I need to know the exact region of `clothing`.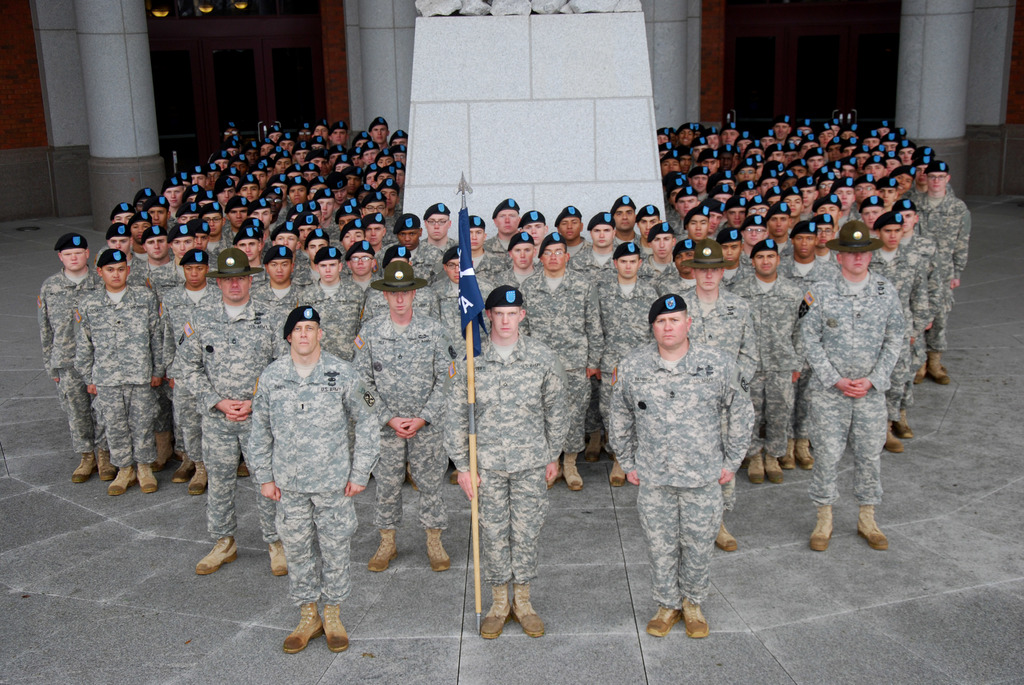
Region: (x1=322, y1=218, x2=337, y2=234).
